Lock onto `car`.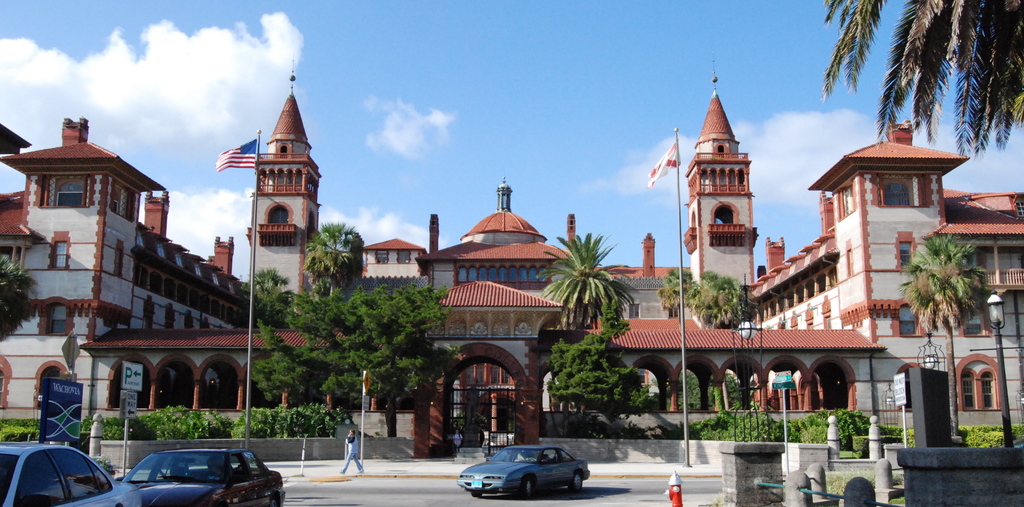
Locked: x1=0 y1=440 x2=138 y2=506.
